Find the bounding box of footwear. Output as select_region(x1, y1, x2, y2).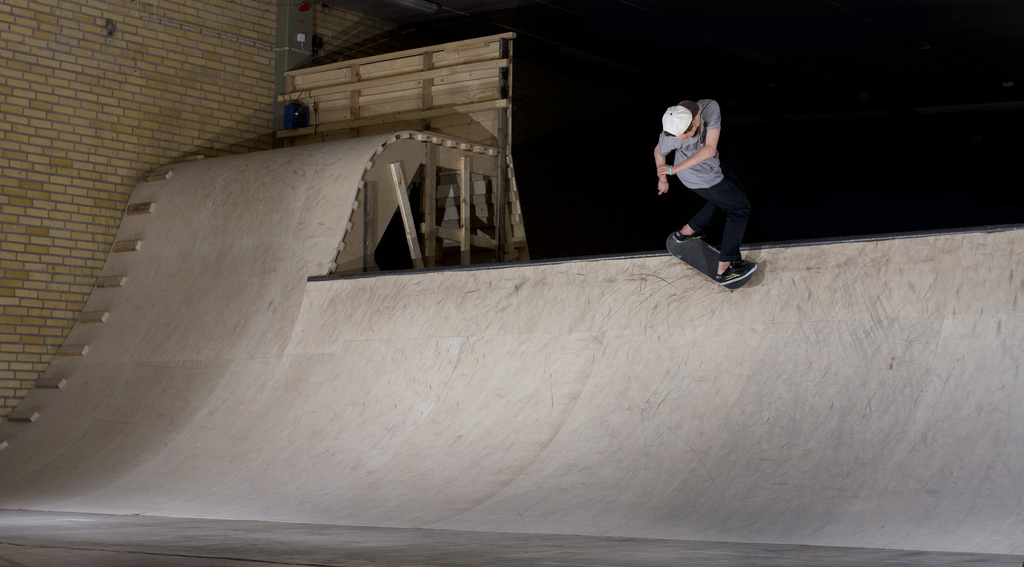
select_region(714, 262, 749, 284).
